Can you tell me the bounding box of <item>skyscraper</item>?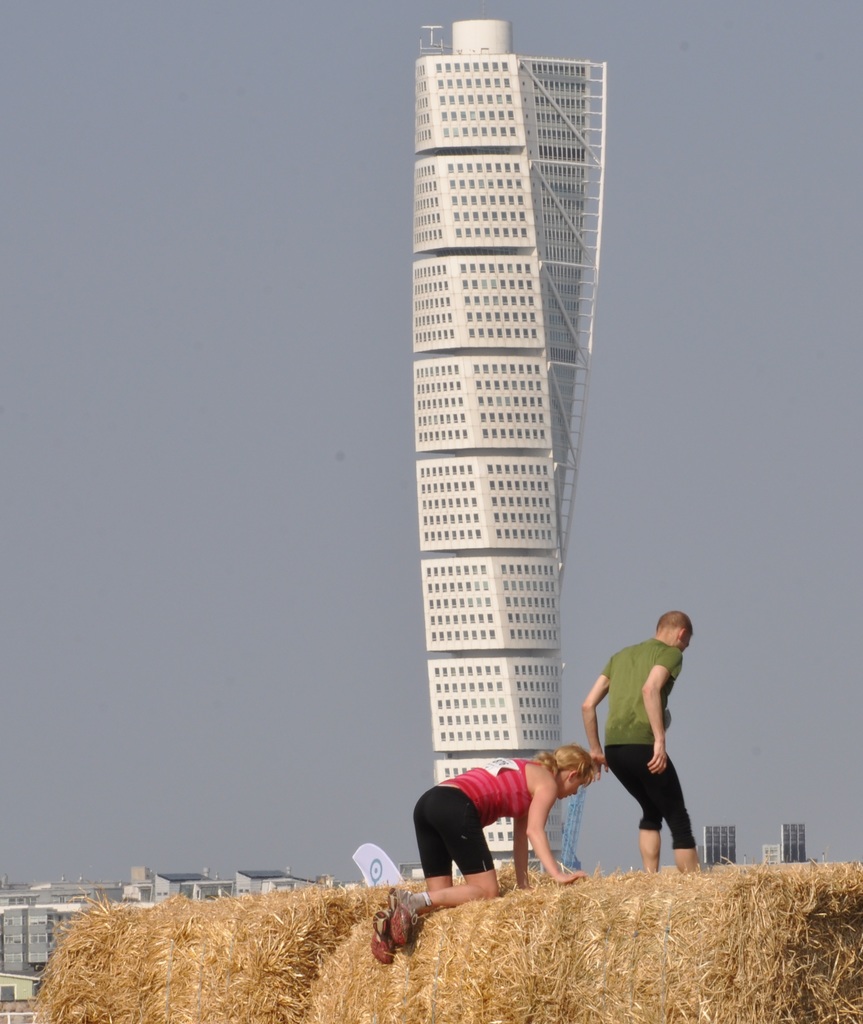
region(703, 824, 740, 869).
